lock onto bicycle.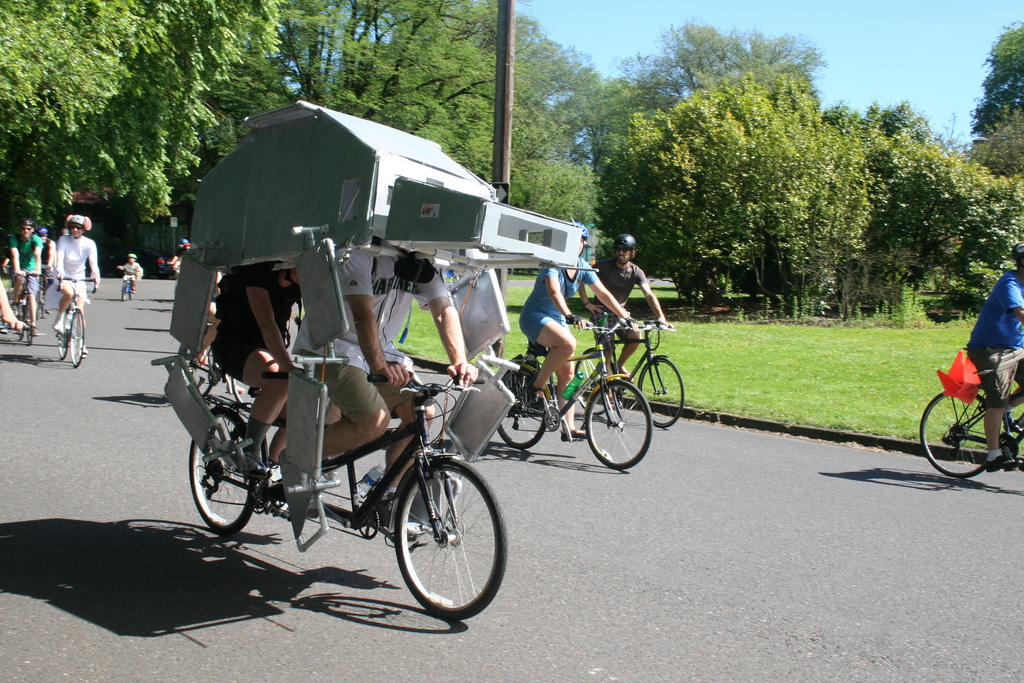
Locked: <region>497, 319, 654, 469</region>.
